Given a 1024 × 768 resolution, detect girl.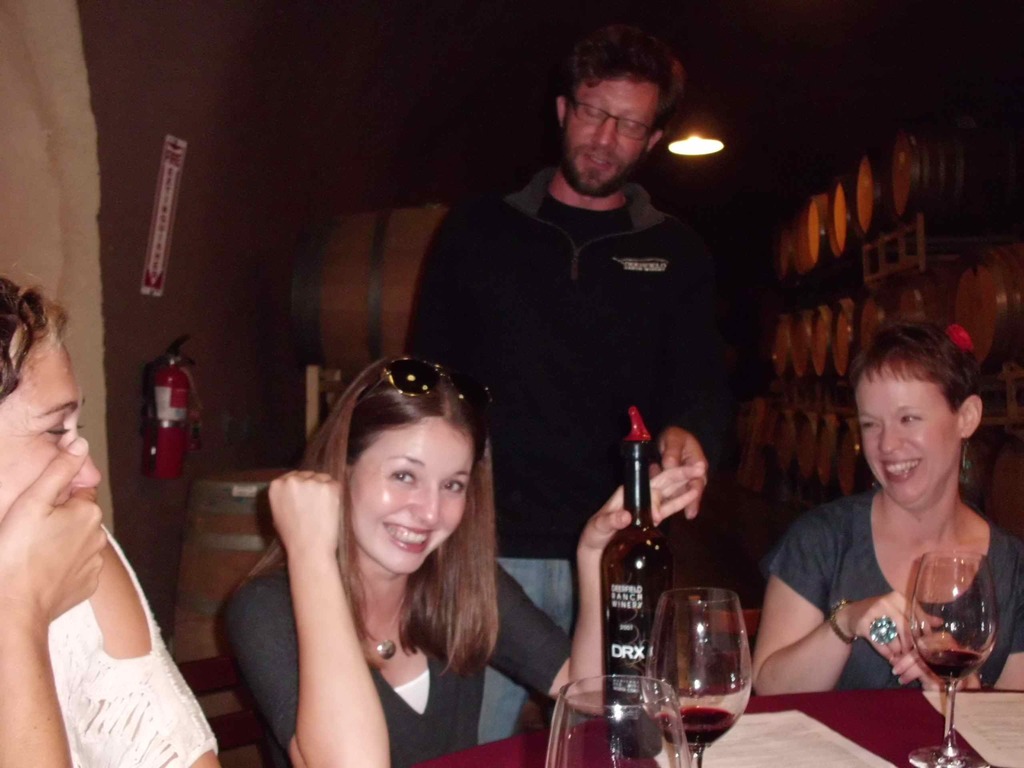
select_region(0, 276, 223, 767).
